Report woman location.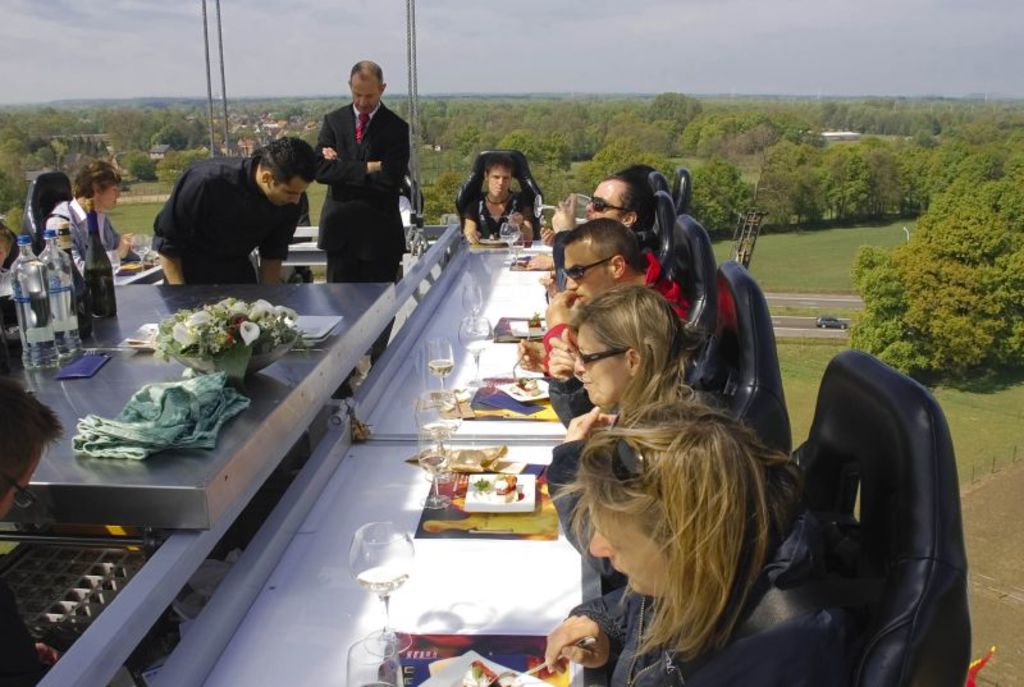
Report: [left=449, top=161, right=526, bottom=251].
